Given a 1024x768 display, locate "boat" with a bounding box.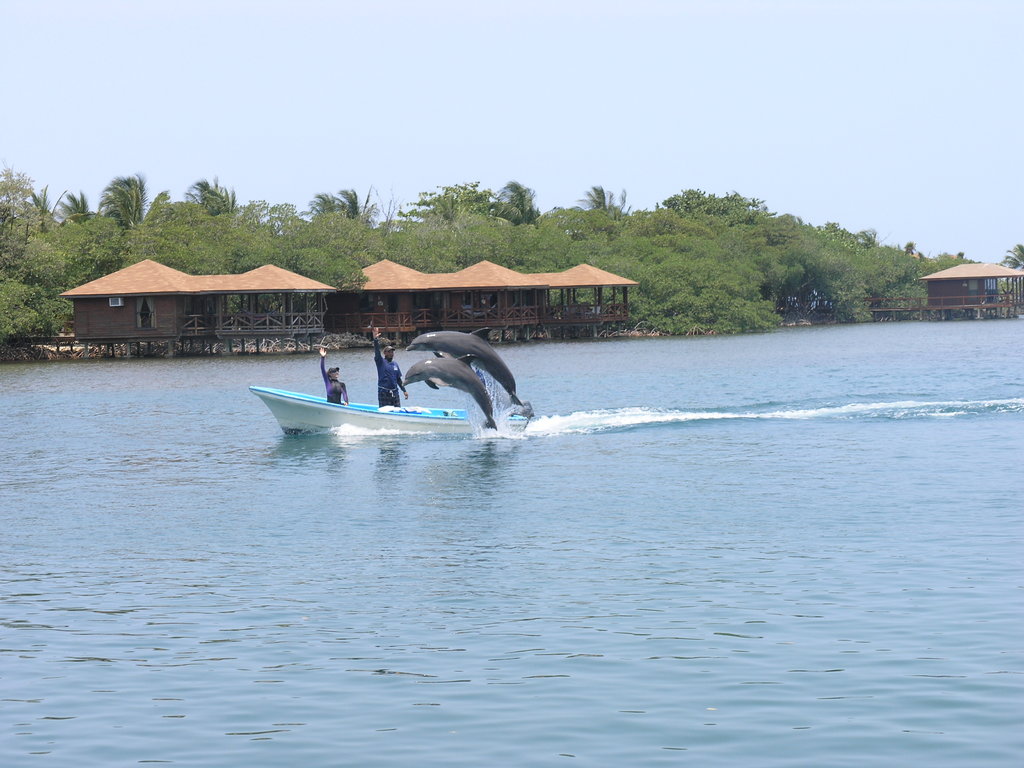
Located: left=251, top=381, right=533, bottom=438.
